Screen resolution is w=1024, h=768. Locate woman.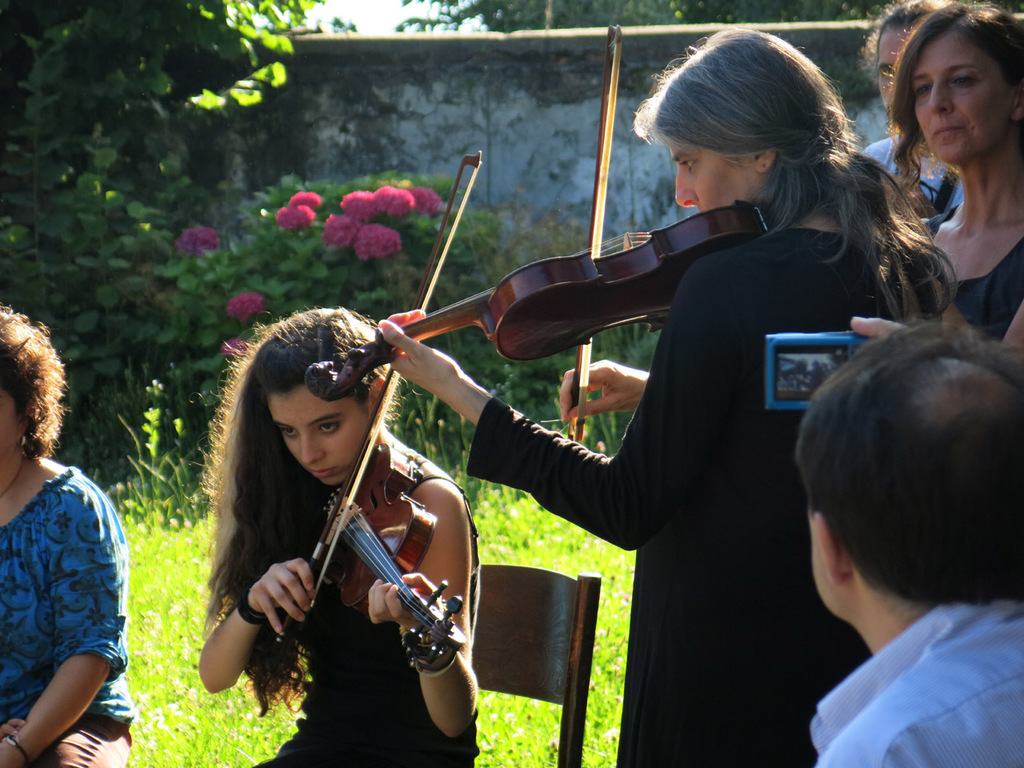
Rect(375, 26, 962, 767).
